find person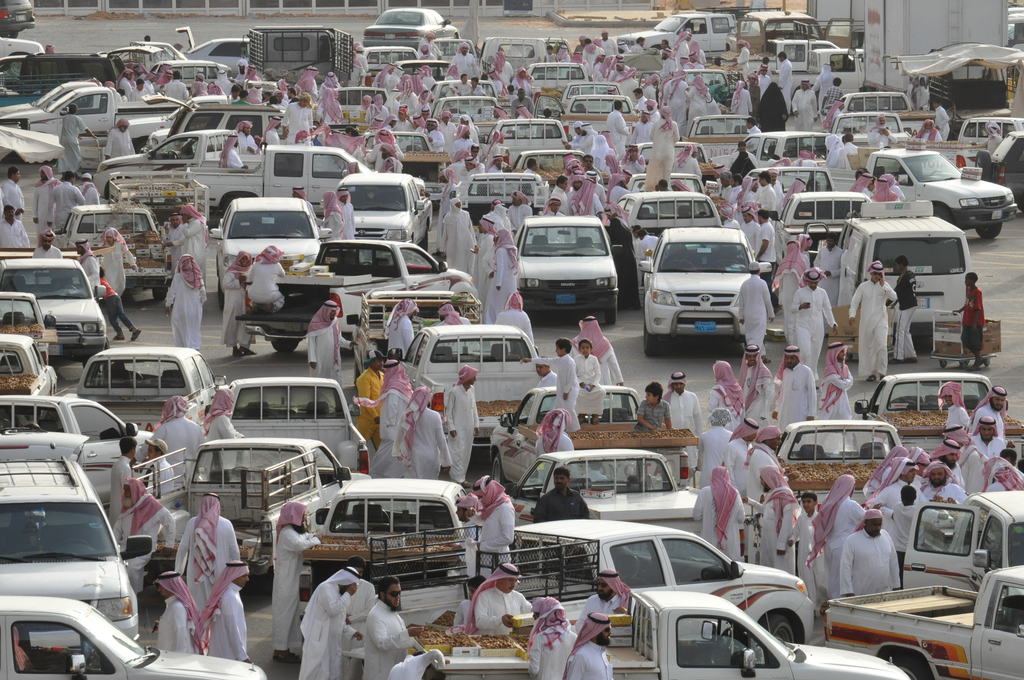
{"x1": 154, "y1": 570, "x2": 204, "y2": 652}
